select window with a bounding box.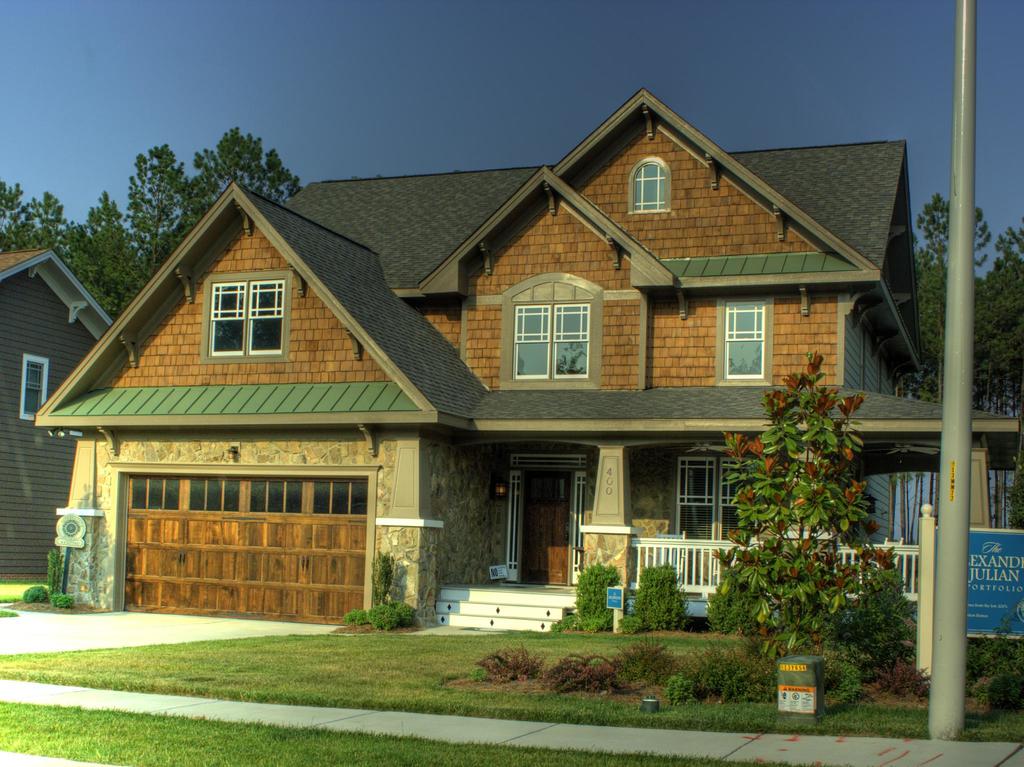
locate(718, 296, 775, 392).
